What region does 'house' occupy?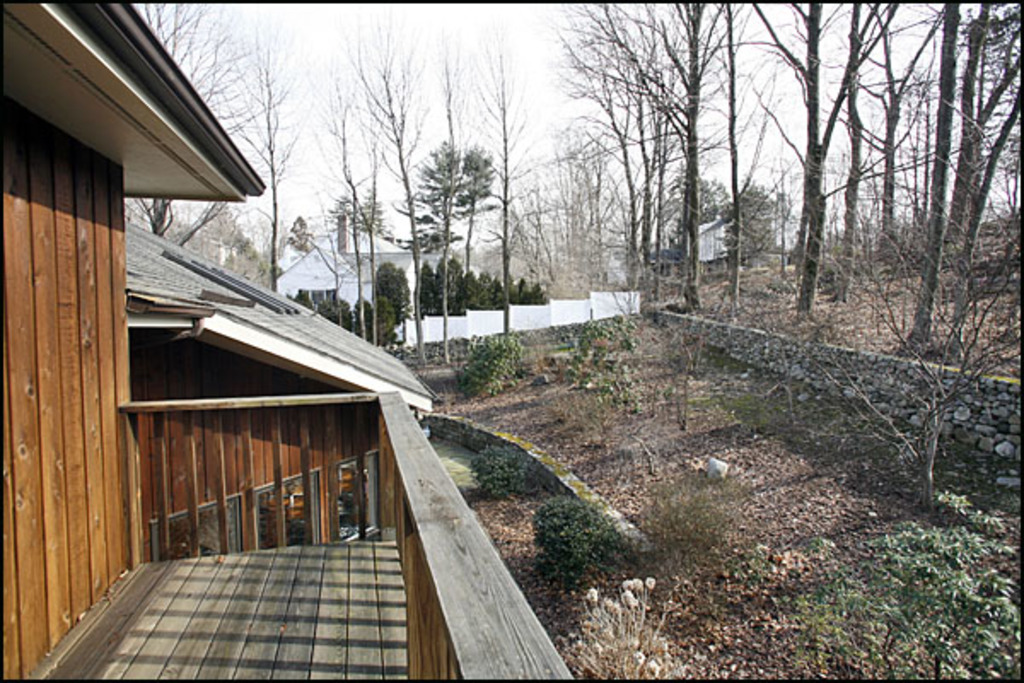
l=275, t=215, r=423, b=324.
